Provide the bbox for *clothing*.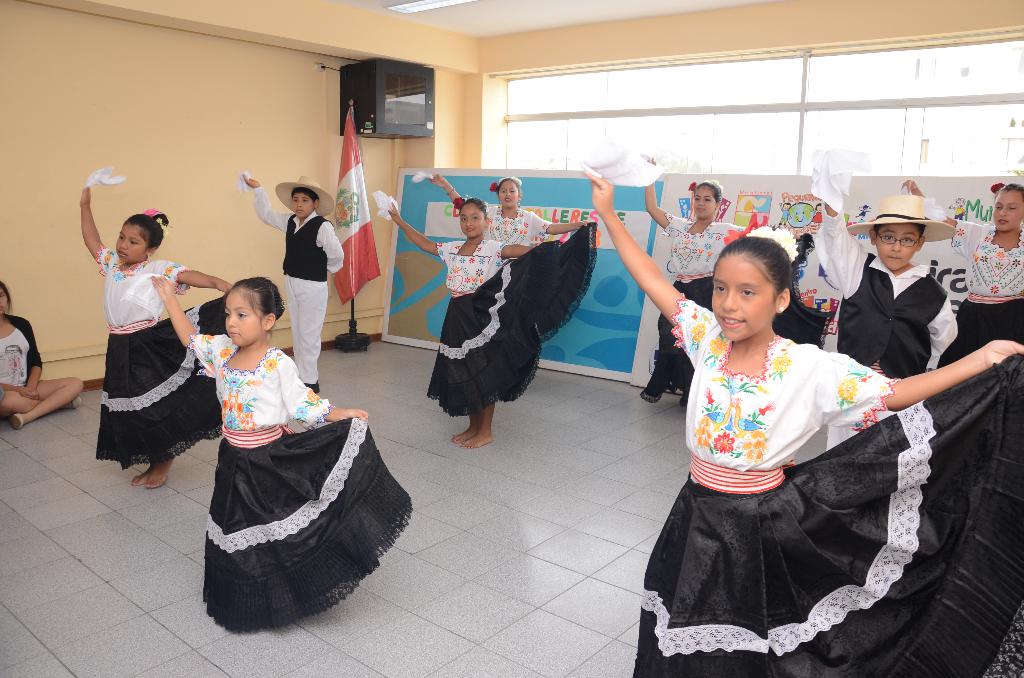
179,328,412,631.
